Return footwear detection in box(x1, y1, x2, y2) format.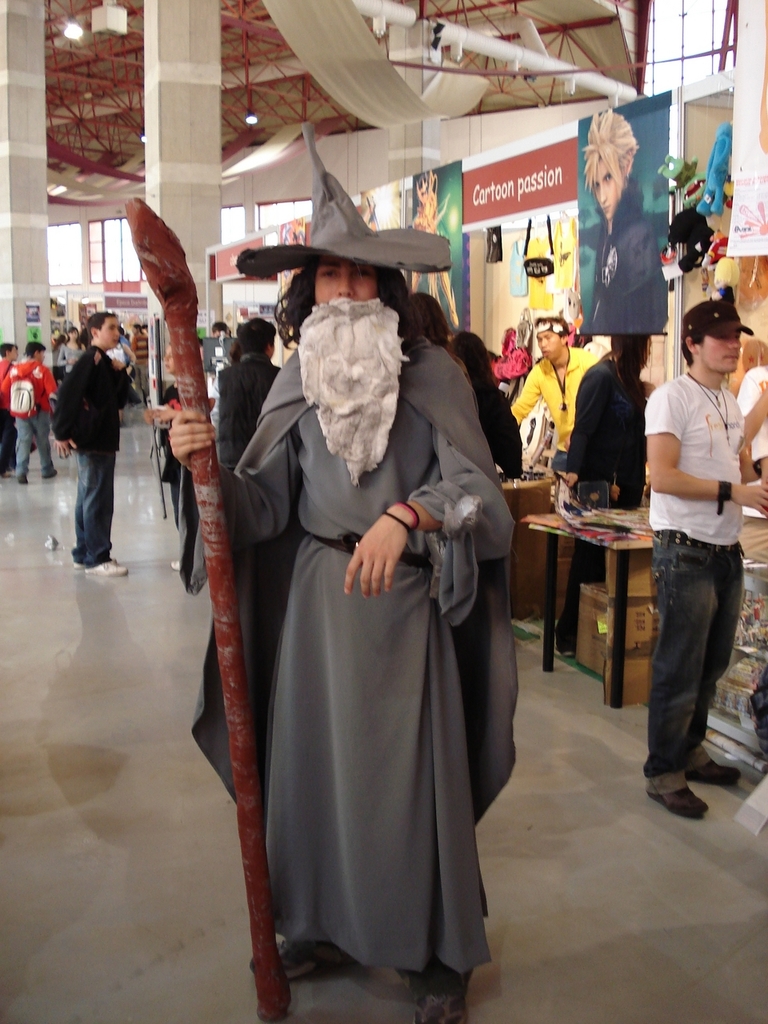
box(83, 563, 126, 574).
